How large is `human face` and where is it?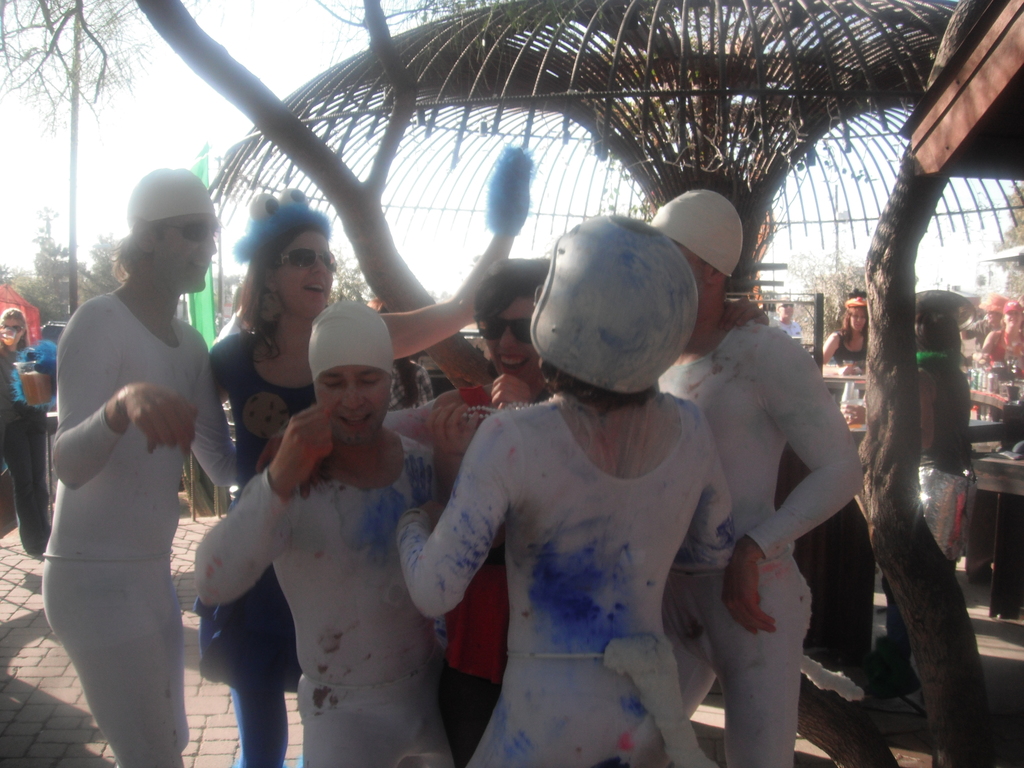
Bounding box: region(772, 301, 790, 323).
